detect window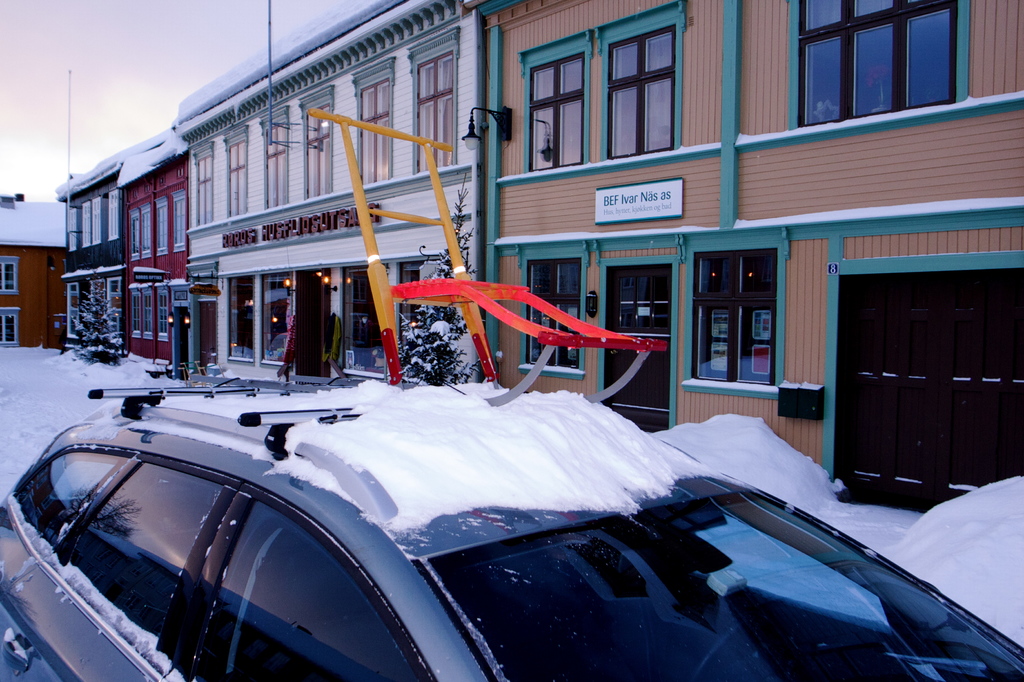
[left=413, top=54, right=450, bottom=173]
